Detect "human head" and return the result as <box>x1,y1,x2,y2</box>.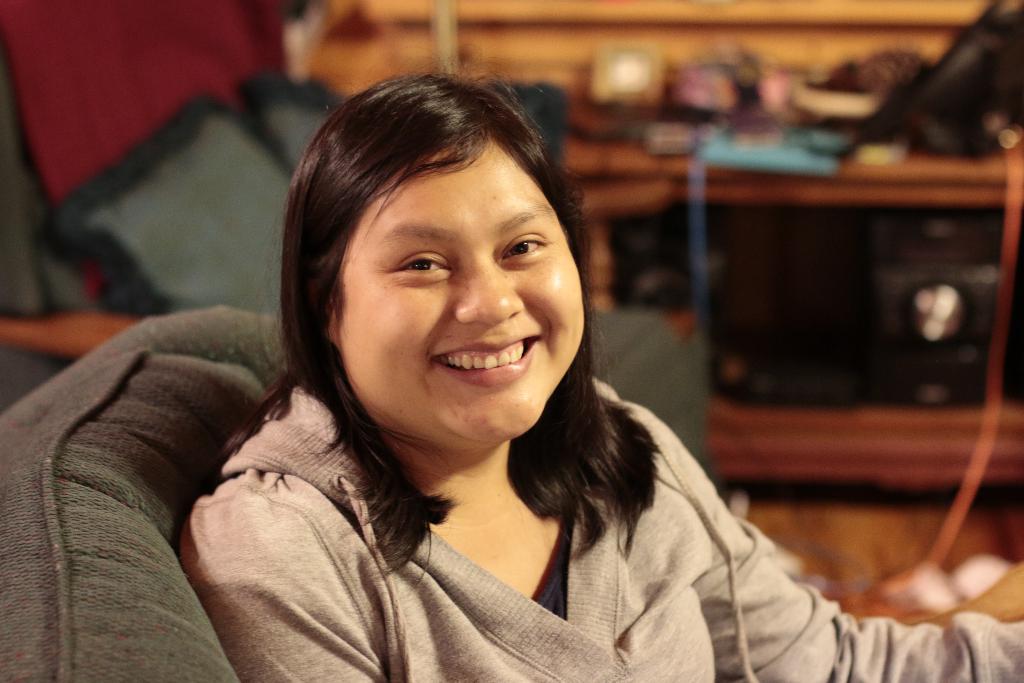
<box>301,76,591,430</box>.
